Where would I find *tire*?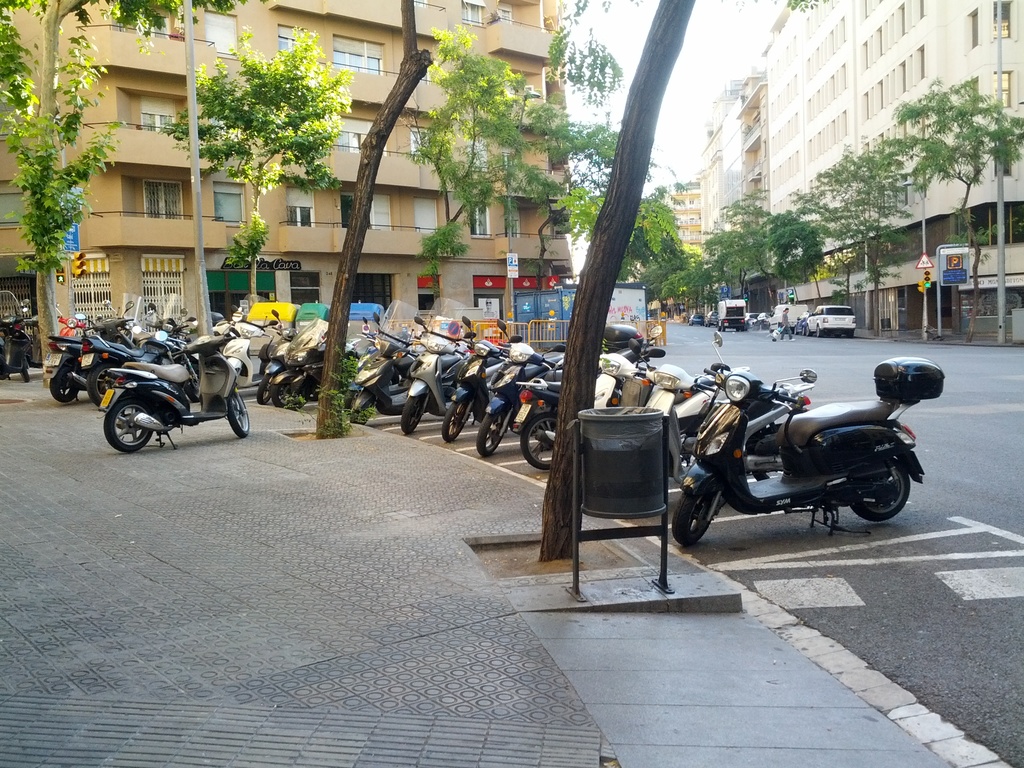
At <box>227,392,250,436</box>.
